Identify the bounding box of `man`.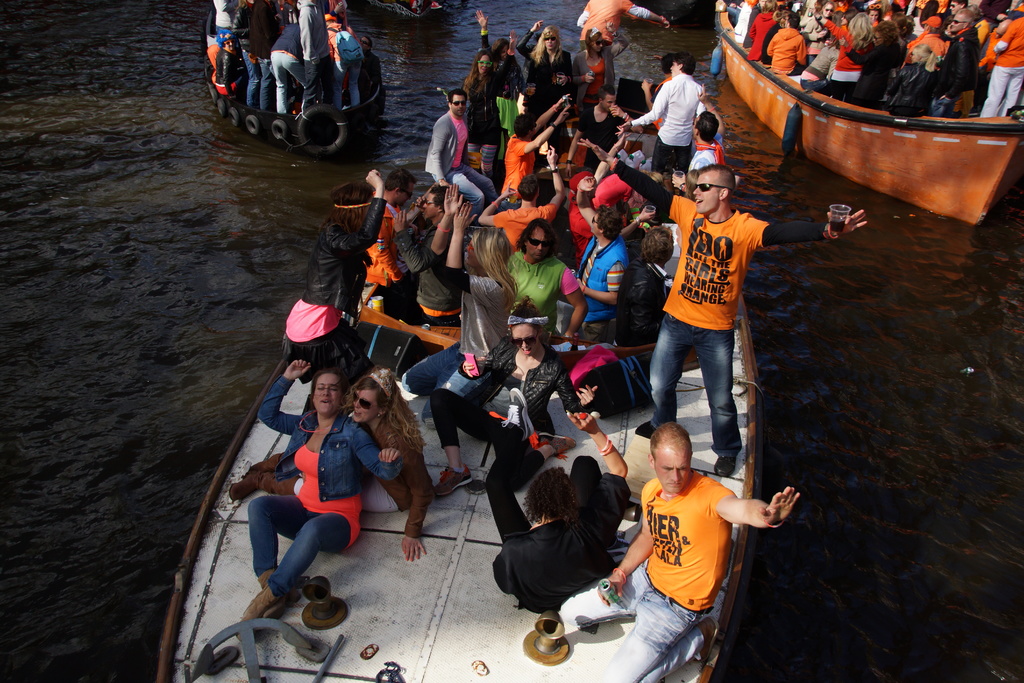
select_region(302, 0, 333, 113).
